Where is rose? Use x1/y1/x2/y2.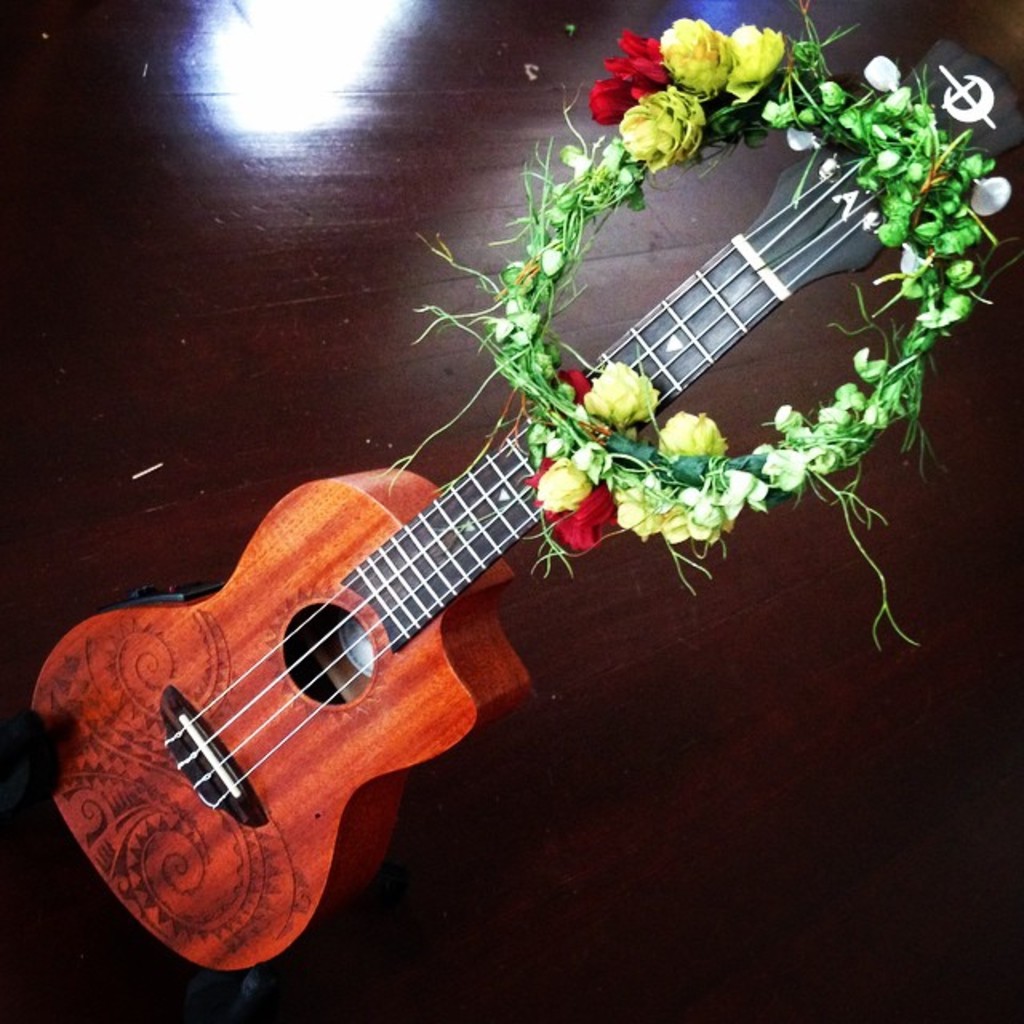
728/21/787/102.
